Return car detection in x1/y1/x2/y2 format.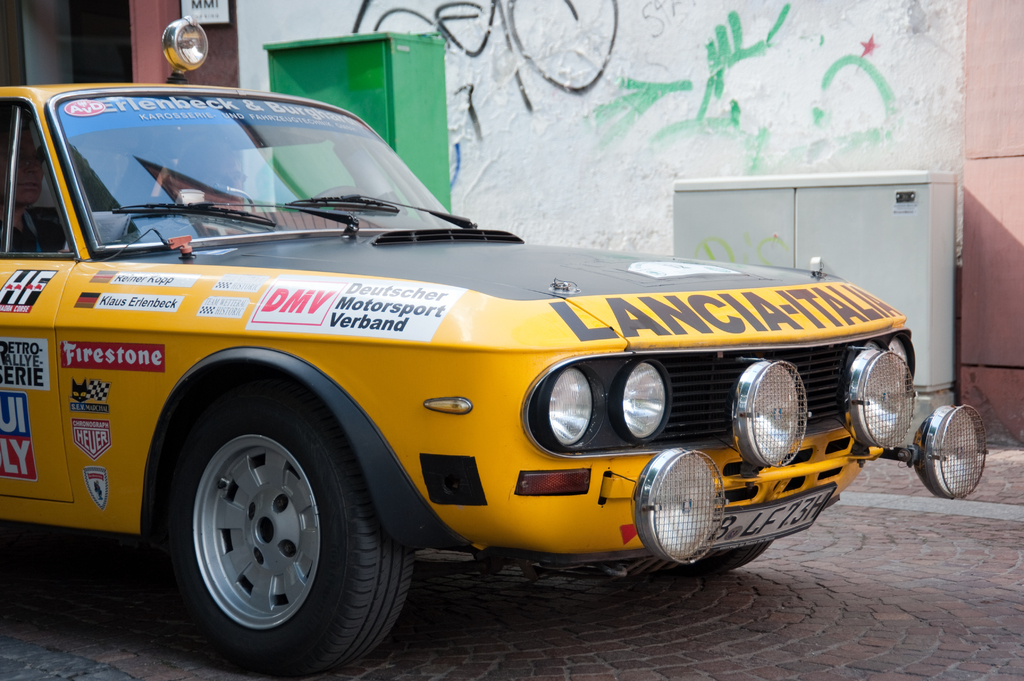
0/14/992/673.
